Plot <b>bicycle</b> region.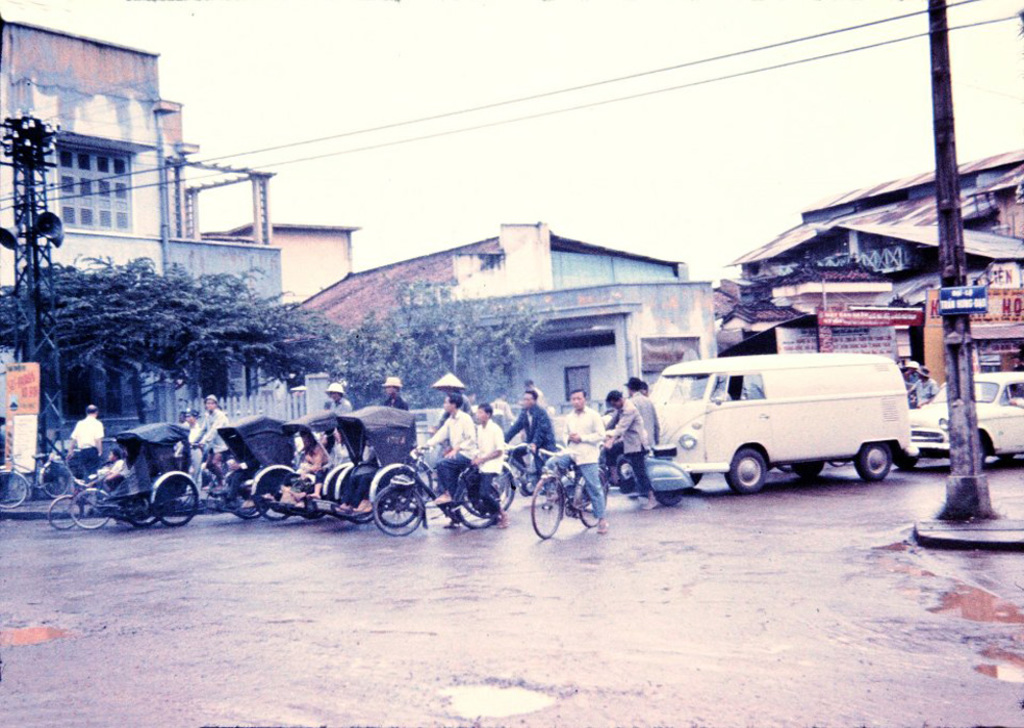
Plotted at l=0, t=447, r=74, b=510.
